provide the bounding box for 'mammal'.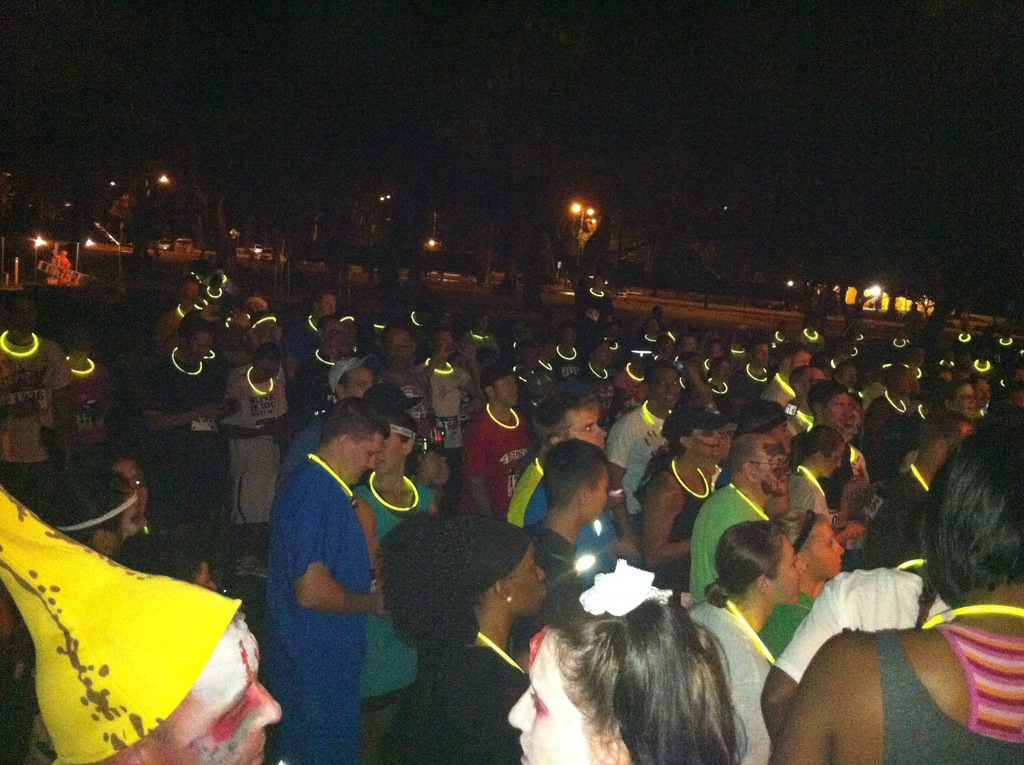
<box>506,551,800,764</box>.
